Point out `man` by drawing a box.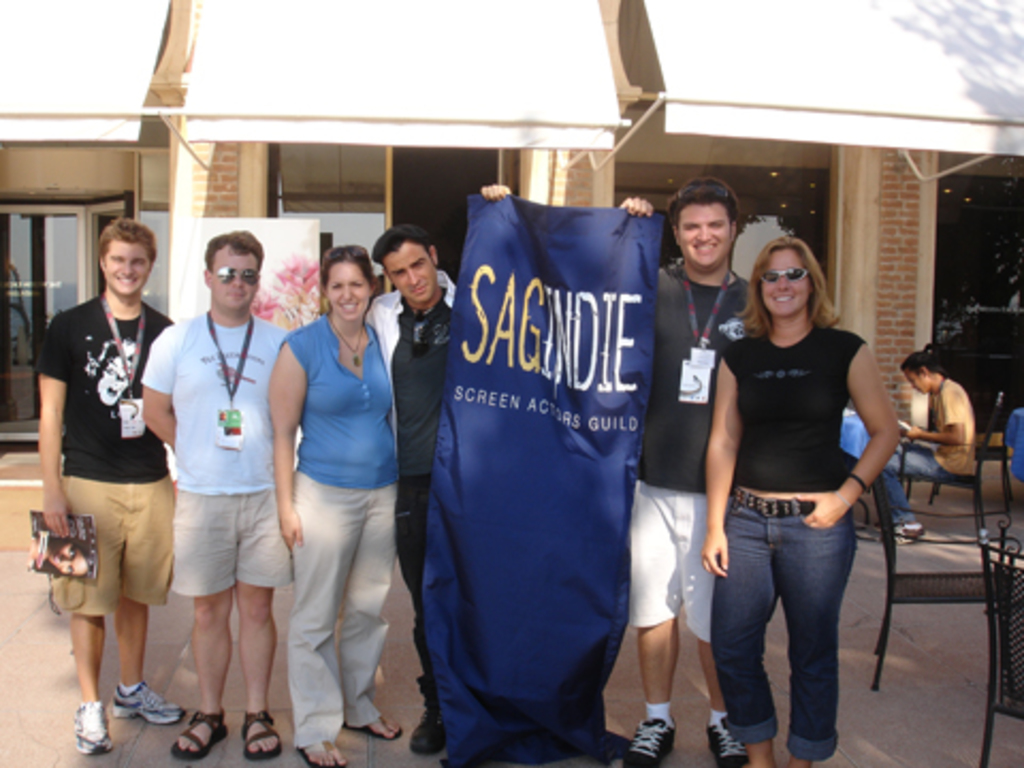
[x1=141, y1=230, x2=299, y2=757].
